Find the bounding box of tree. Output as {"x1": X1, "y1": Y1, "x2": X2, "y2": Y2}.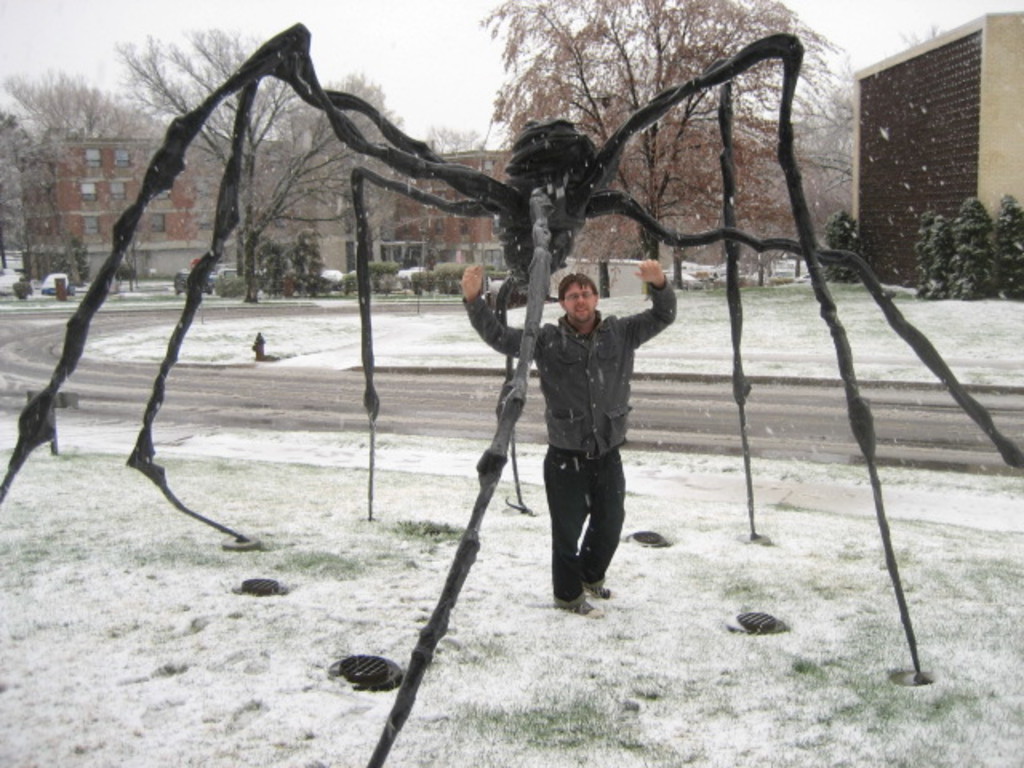
{"x1": 5, "y1": 62, "x2": 162, "y2": 144}.
